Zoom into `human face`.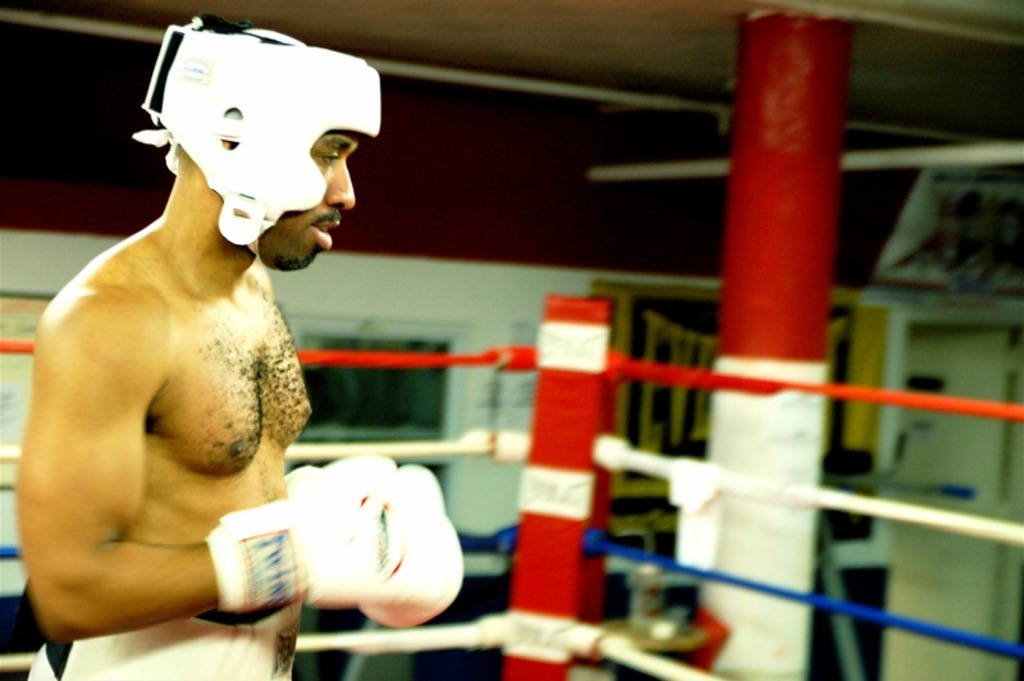
Zoom target: [x1=260, y1=128, x2=357, y2=268].
